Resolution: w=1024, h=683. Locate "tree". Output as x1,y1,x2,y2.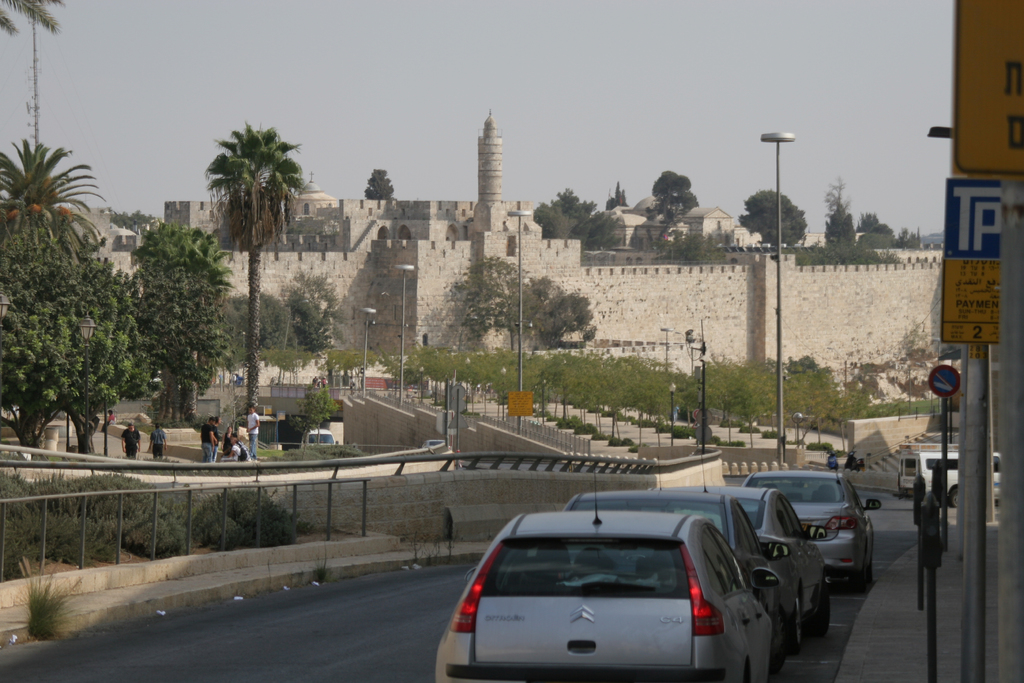
131,226,241,421.
